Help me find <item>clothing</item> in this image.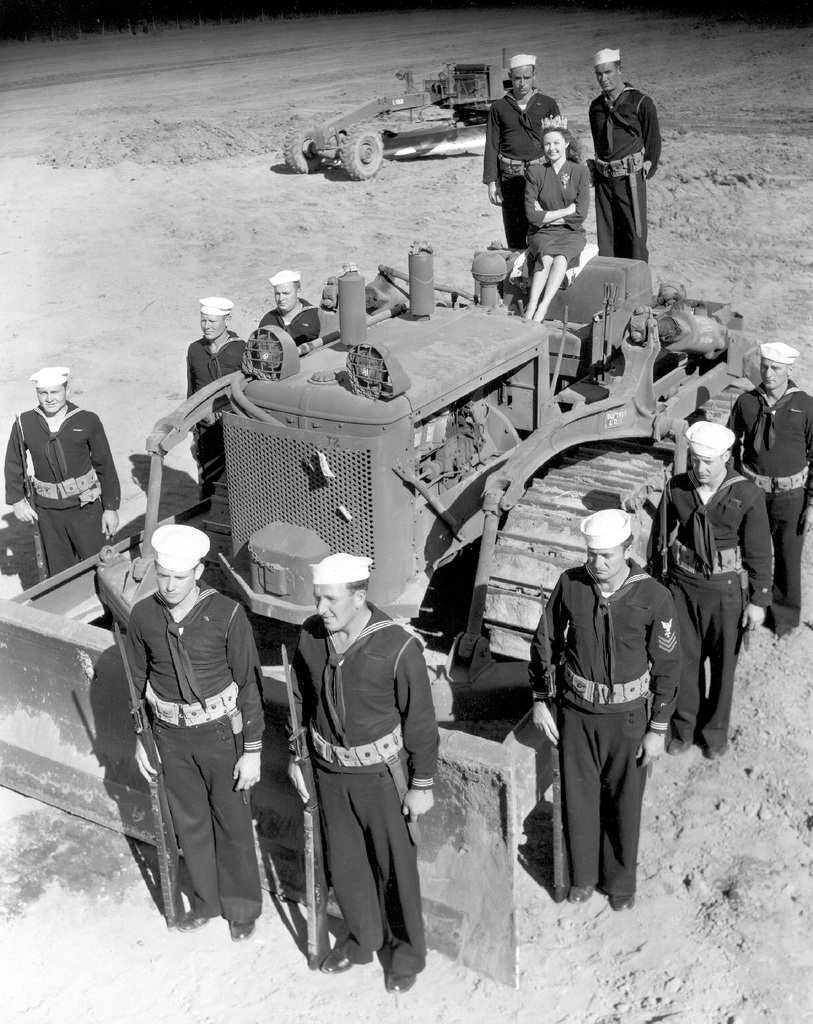
Found it: [273, 601, 429, 995].
